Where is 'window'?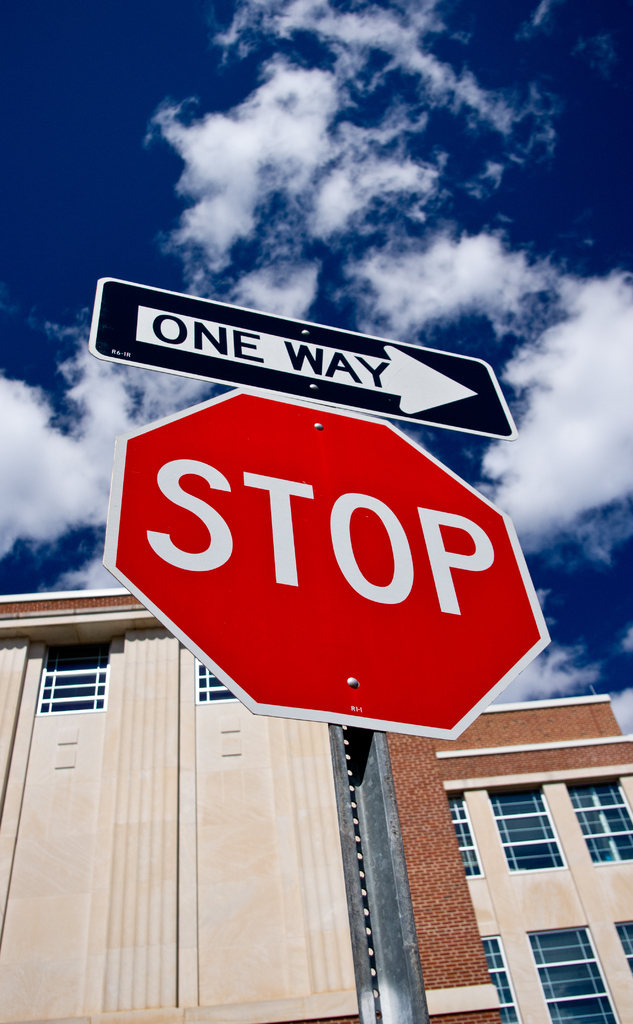
[x1=194, y1=655, x2=233, y2=701].
